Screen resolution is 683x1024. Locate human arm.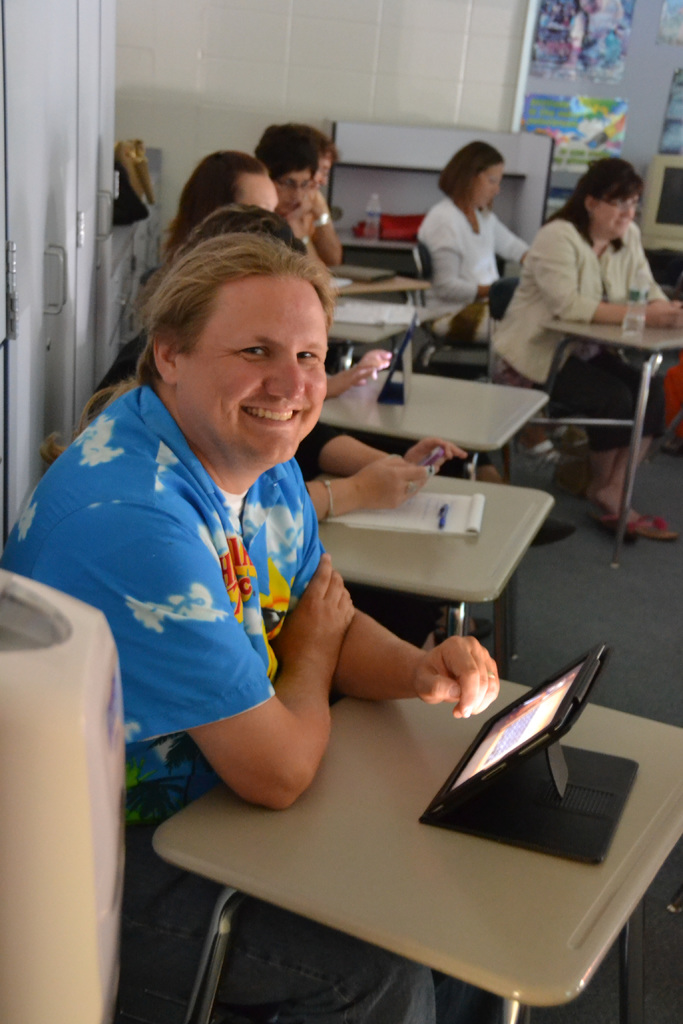
(304,454,437,525).
